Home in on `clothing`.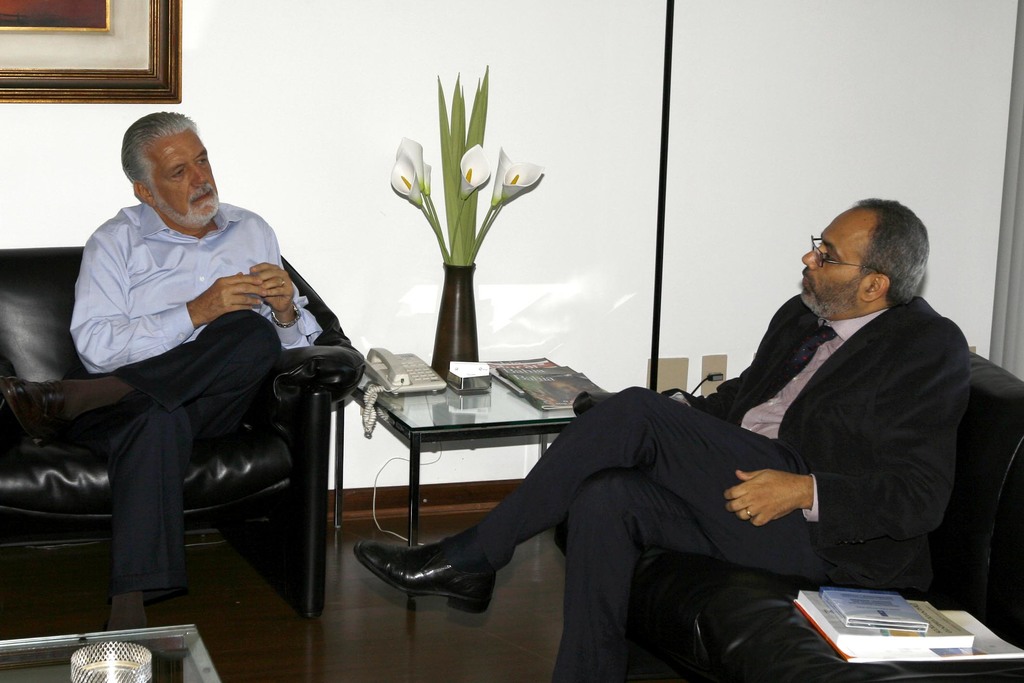
Homed in at locate(470, 290, 974, 682).
